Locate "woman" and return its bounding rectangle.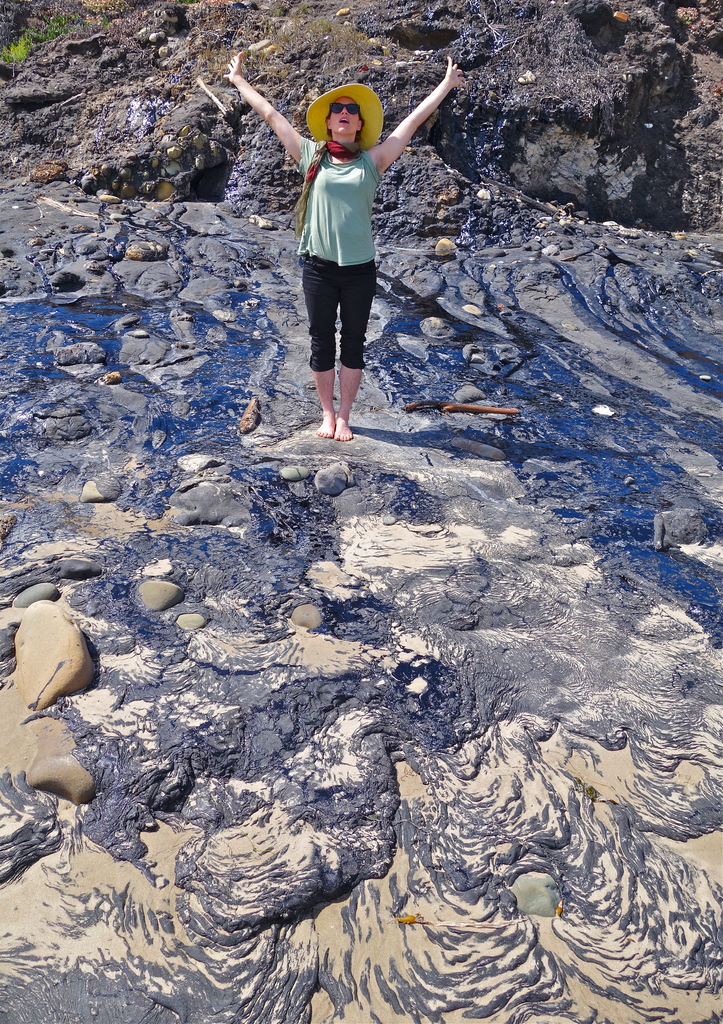
(256,54,447,425).
